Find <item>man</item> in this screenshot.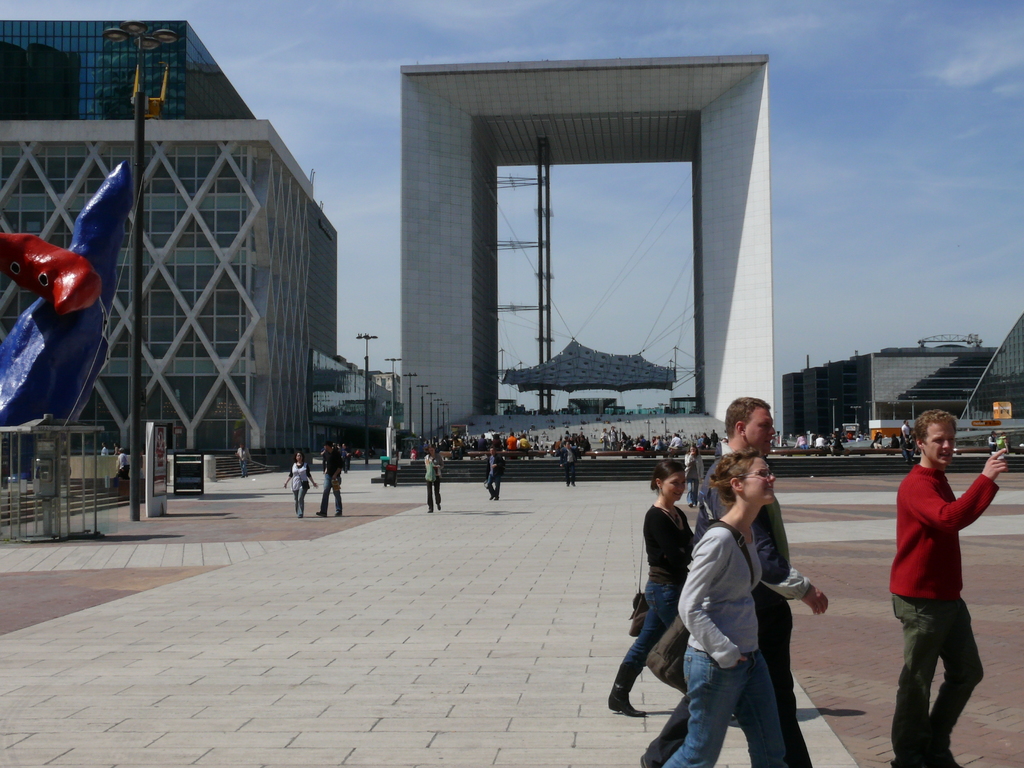
The bounding box for <item>man</item> is <region>559, 440, 580, 486</region>.
